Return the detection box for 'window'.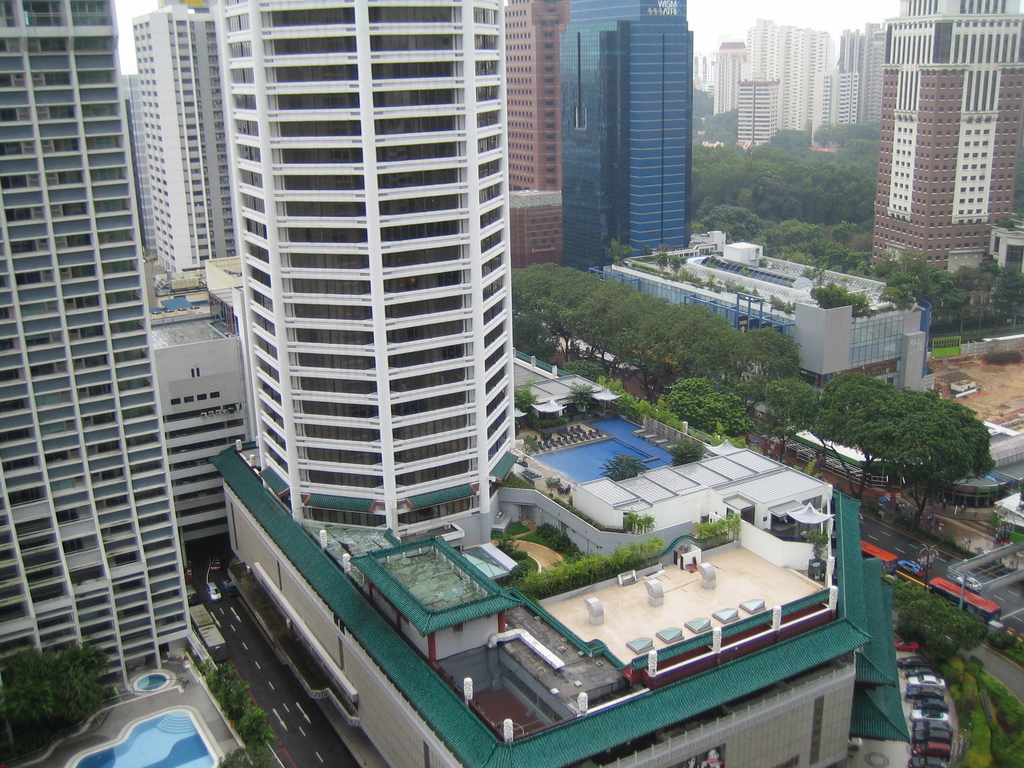
[x1=285, y1=324, x2=376, y2=346].
